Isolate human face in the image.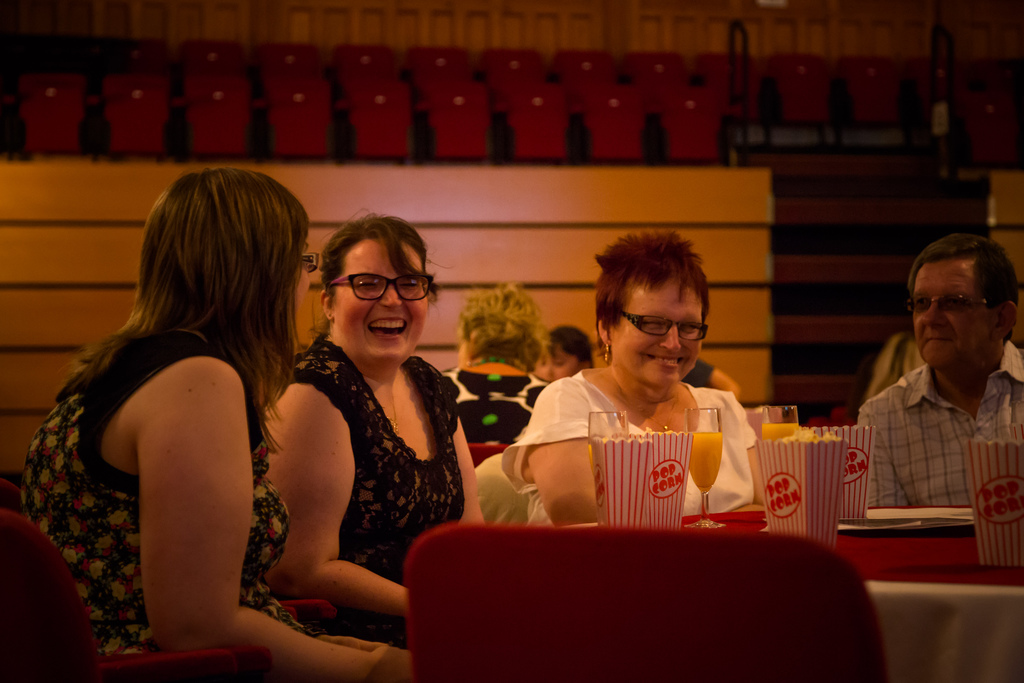
Isolated region: (330, 240, 429, 366).
